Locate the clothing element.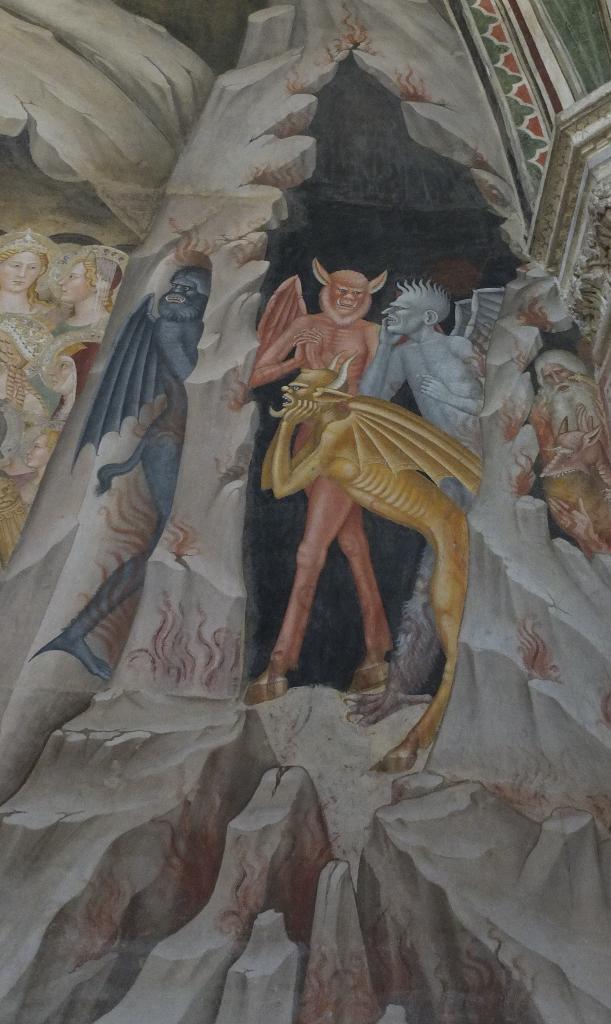
Element bbox: (x1=0, y1=305, x2=57, y2=402).
